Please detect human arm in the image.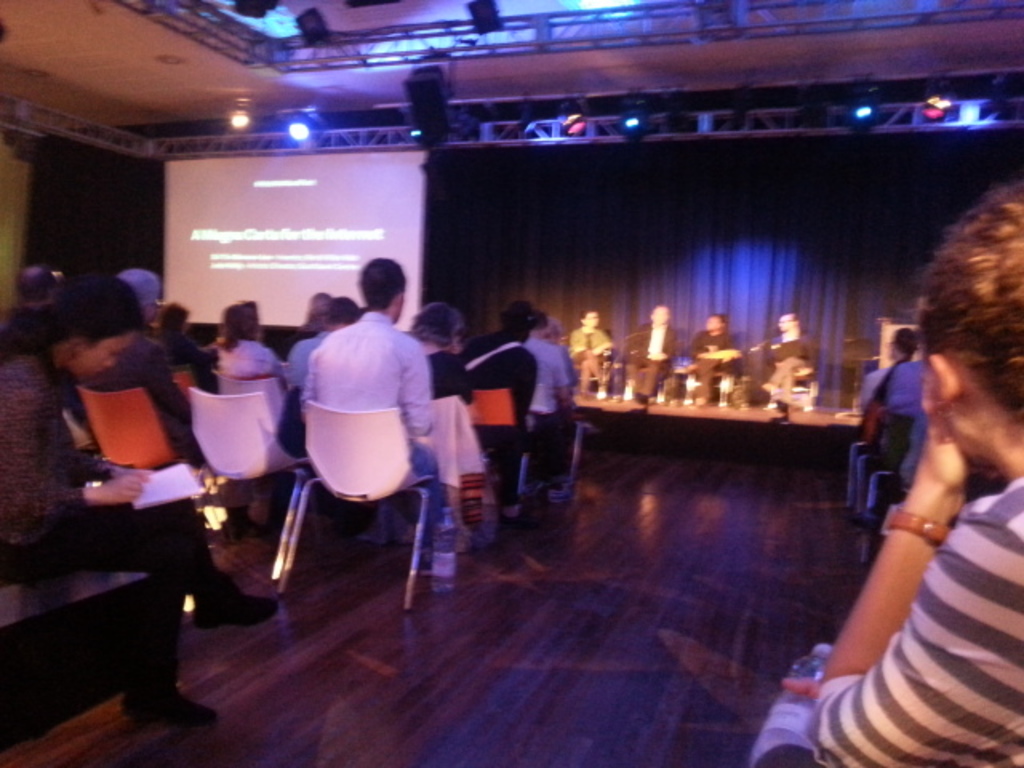
<box>398,344,434,442</box>.
